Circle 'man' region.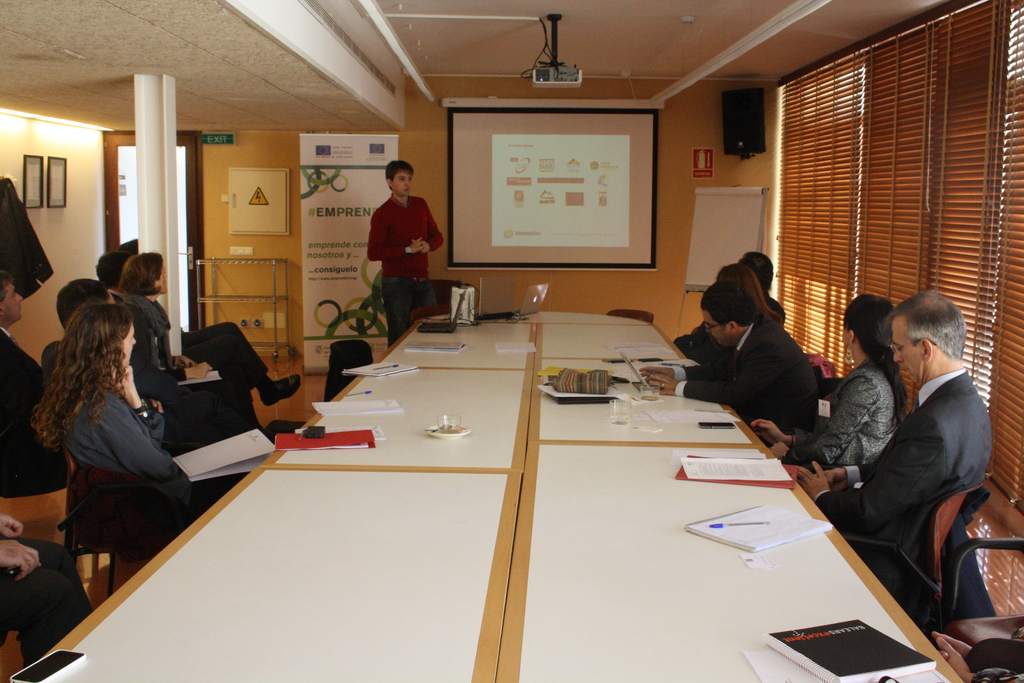
Region: left=640, top=279, right=822, bottom=449.
